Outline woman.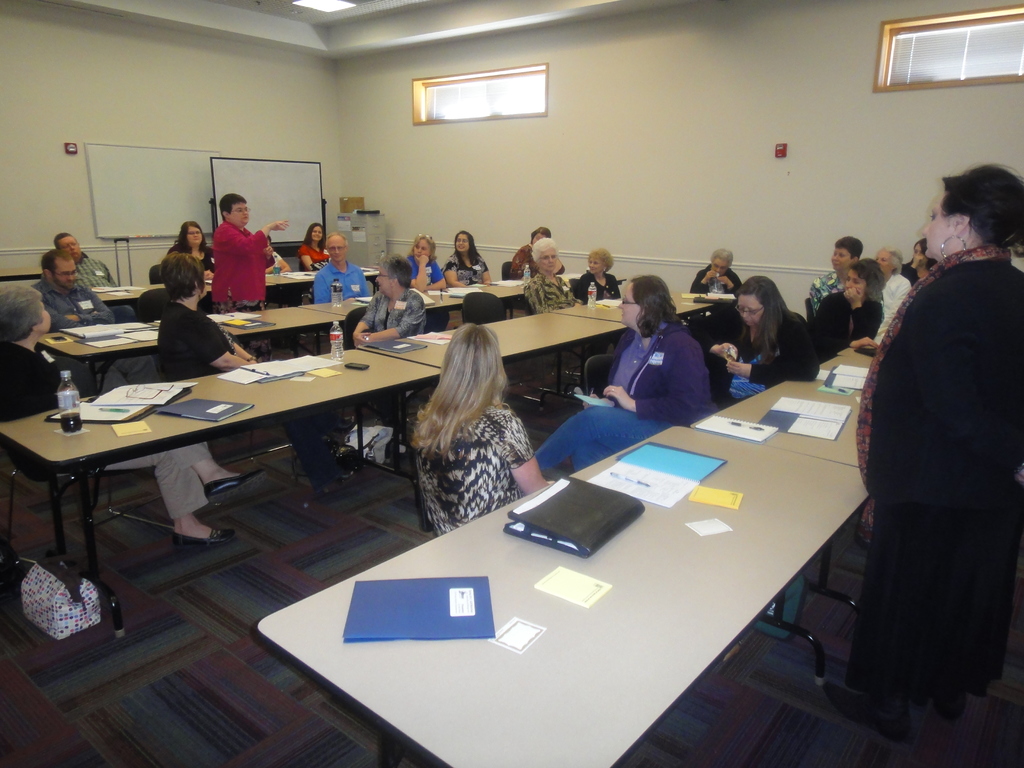
Outline: pyautogui.locateOnScreen(872, 245, 913, 332).
